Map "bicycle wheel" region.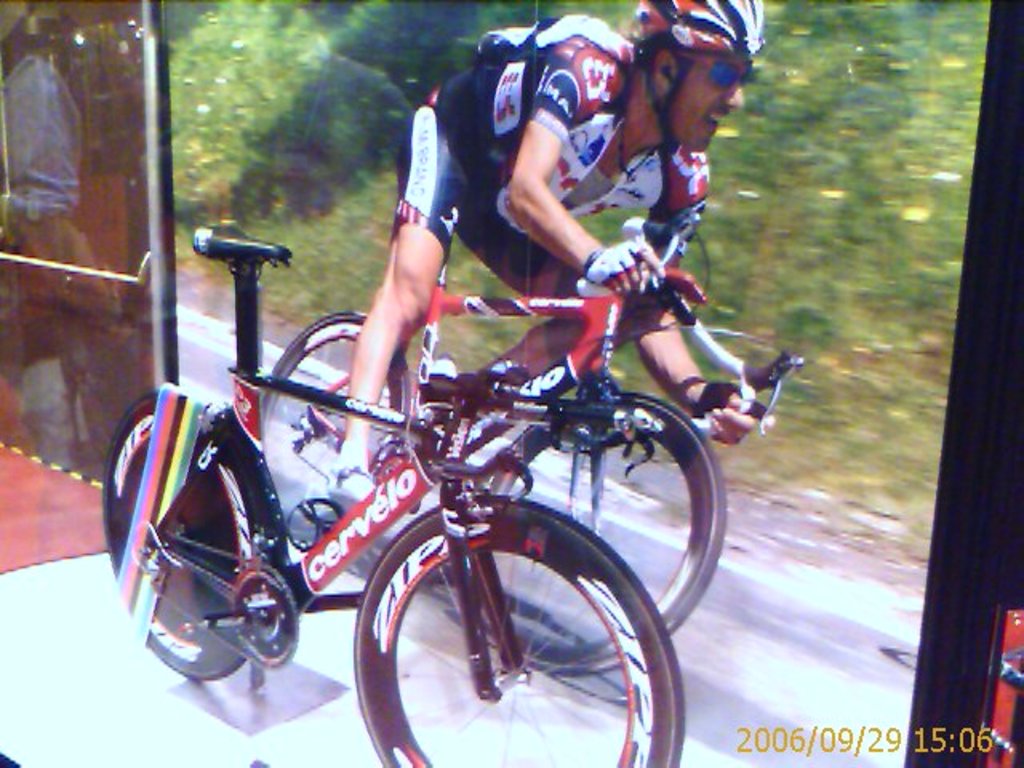
Mapped to select_region(259, 310, 418, 570).
